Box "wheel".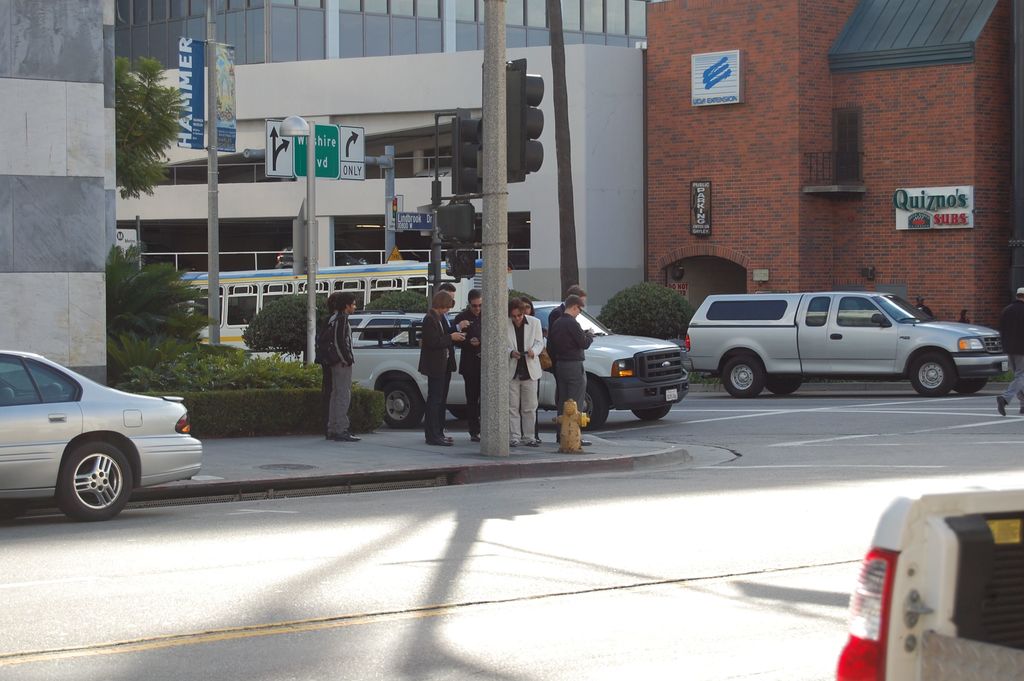
376/382/429/425.
